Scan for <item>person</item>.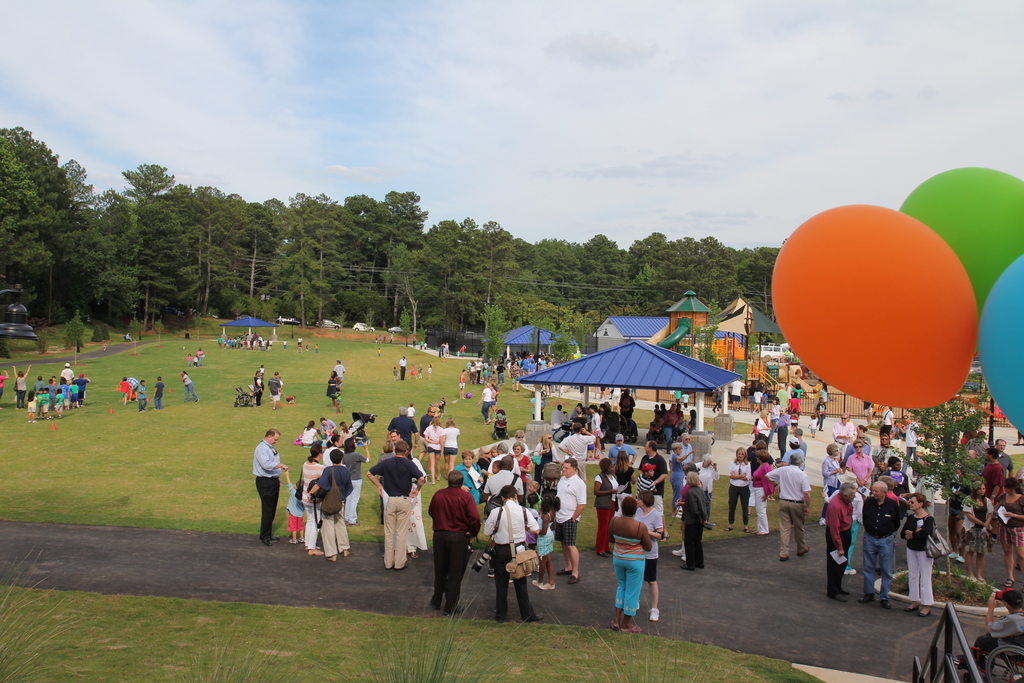
Scan result: bbox=[390, 365, 400, 381].
